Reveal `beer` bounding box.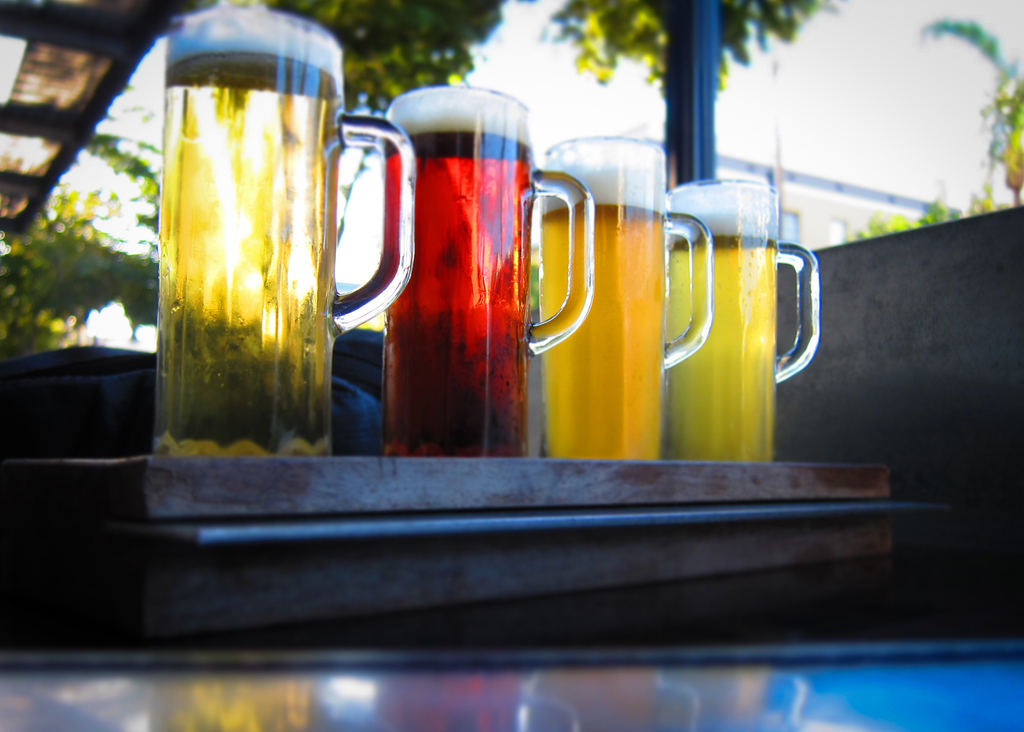
Revealed: box(665, 168, 831, 472).
